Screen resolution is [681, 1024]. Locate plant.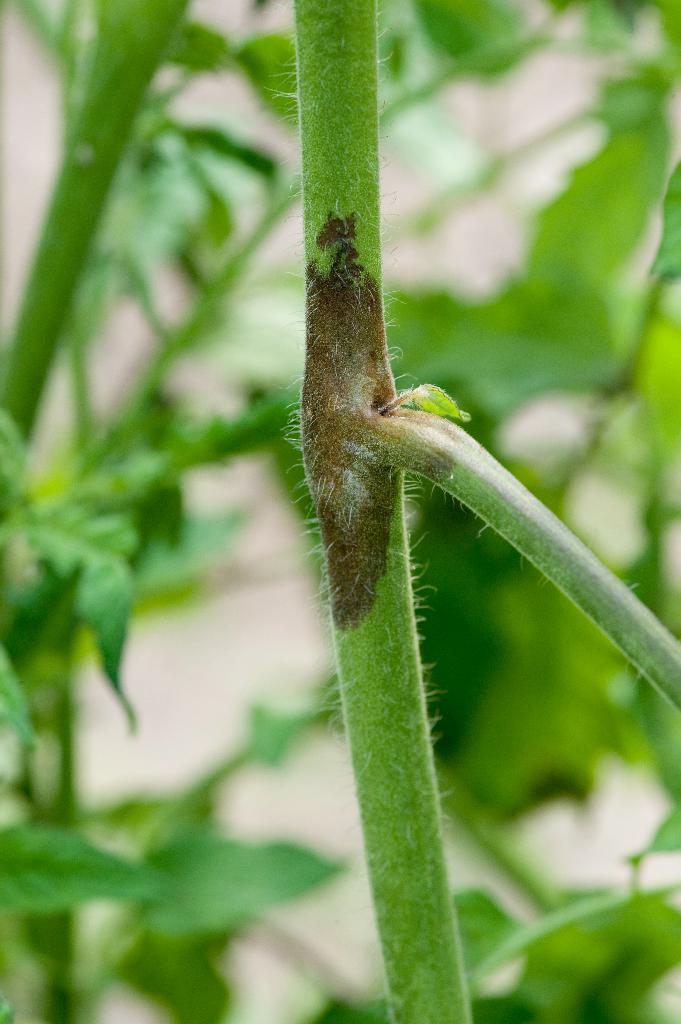
{"left": 17, "top": 104, "right": 641, "bottom": 1023}.
